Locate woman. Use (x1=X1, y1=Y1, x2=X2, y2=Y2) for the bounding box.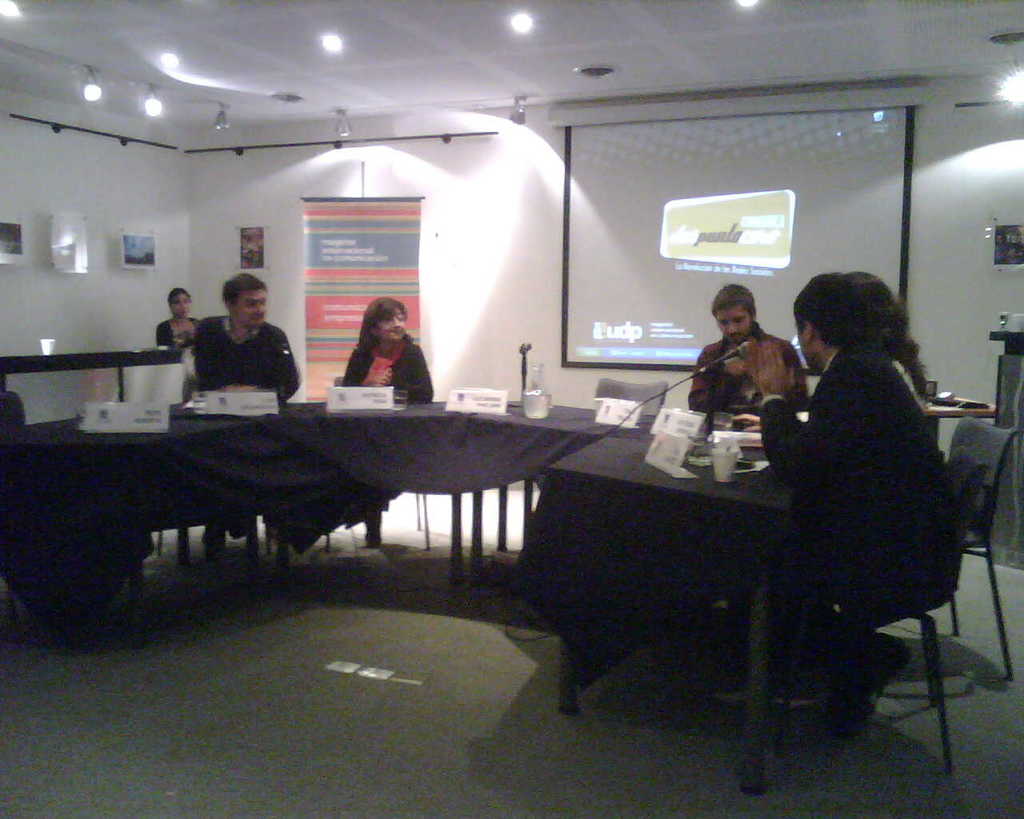
(x1=303, y1=289, x2=433, y2=550).
